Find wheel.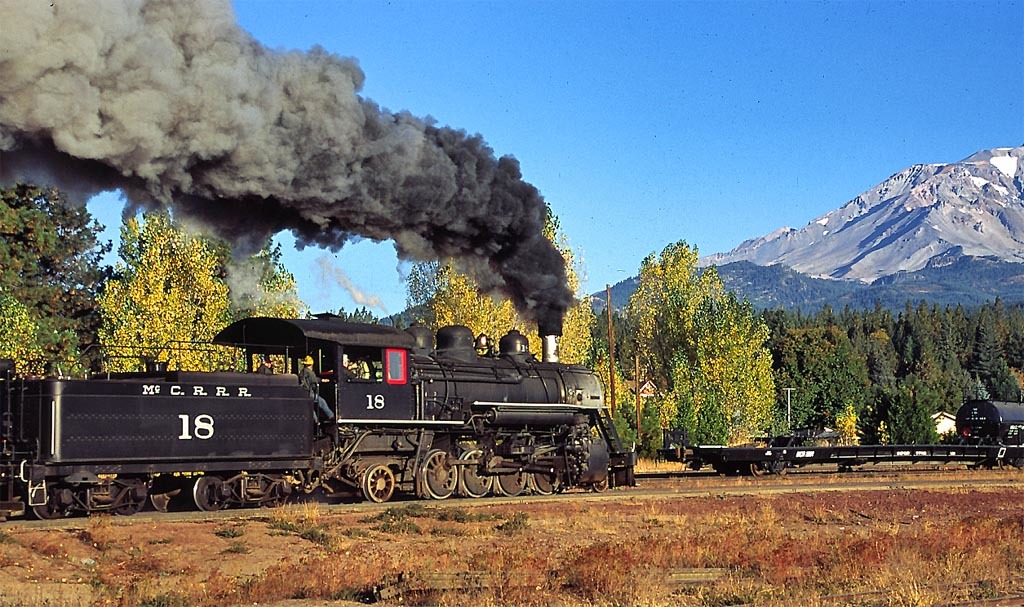
bbox=[104, 472, 143, 520].
